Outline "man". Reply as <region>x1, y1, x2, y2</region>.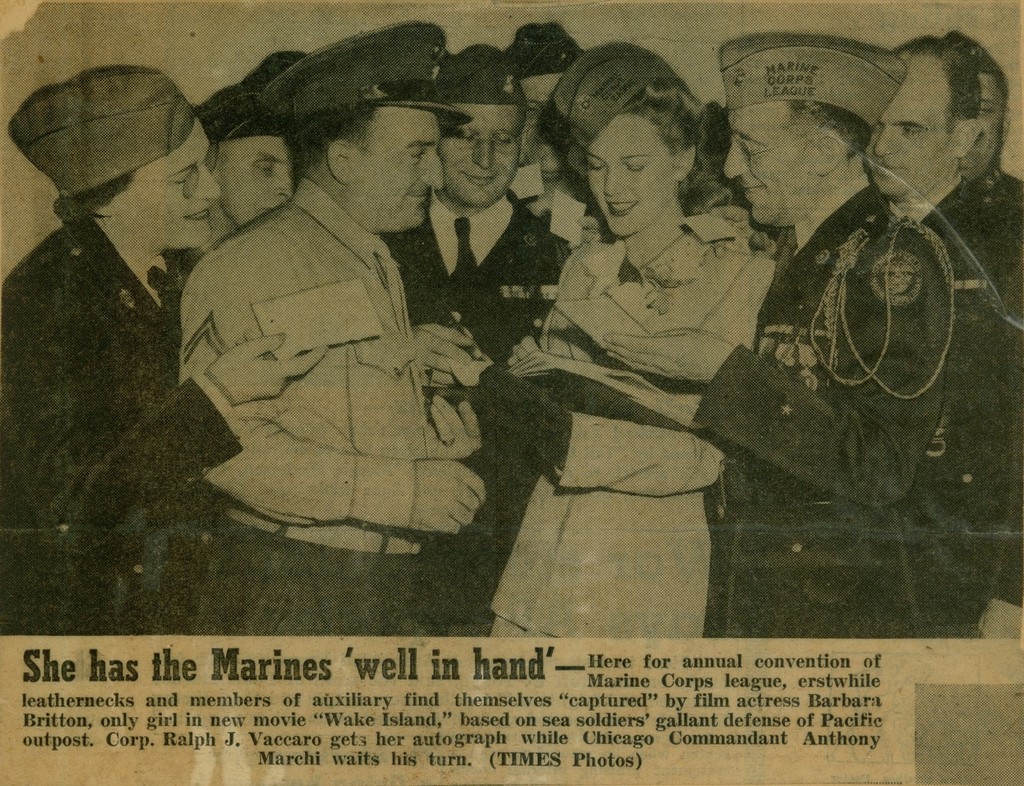
<region>380, 45, 568, 636</region>.
